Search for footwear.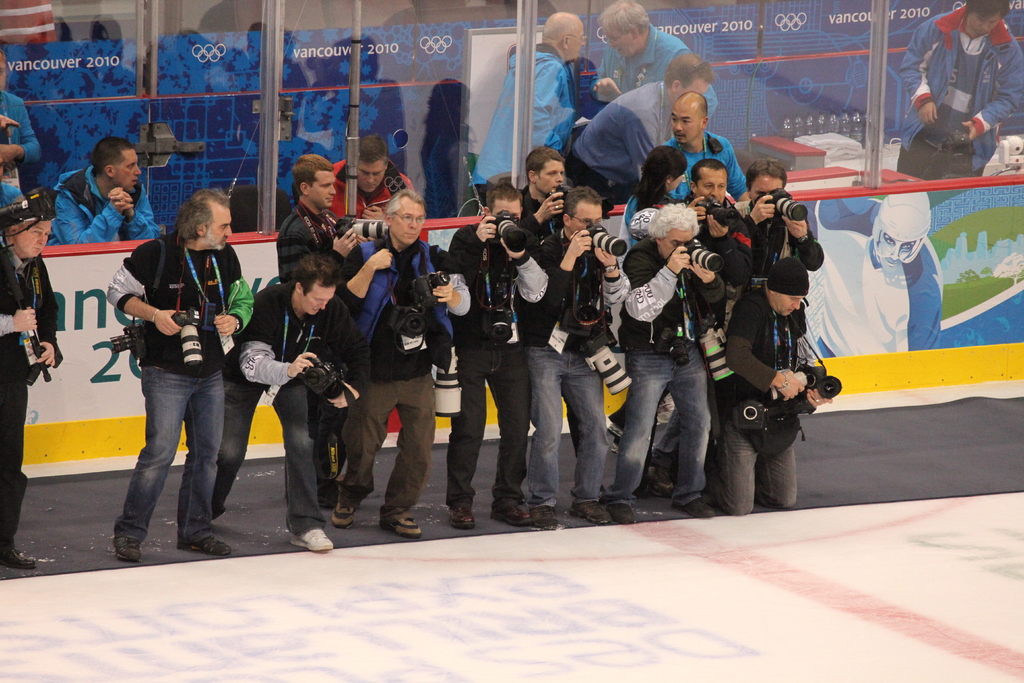
Found at box=[527, 504, 556, 528].
